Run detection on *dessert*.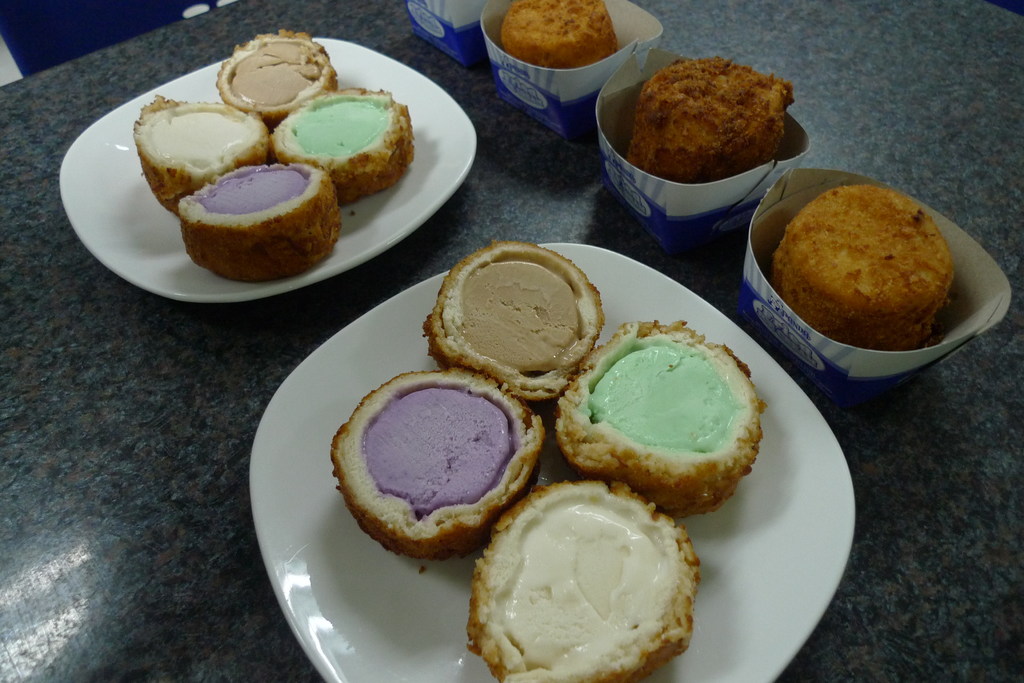
Result: box(131, 92, 271, 216).
